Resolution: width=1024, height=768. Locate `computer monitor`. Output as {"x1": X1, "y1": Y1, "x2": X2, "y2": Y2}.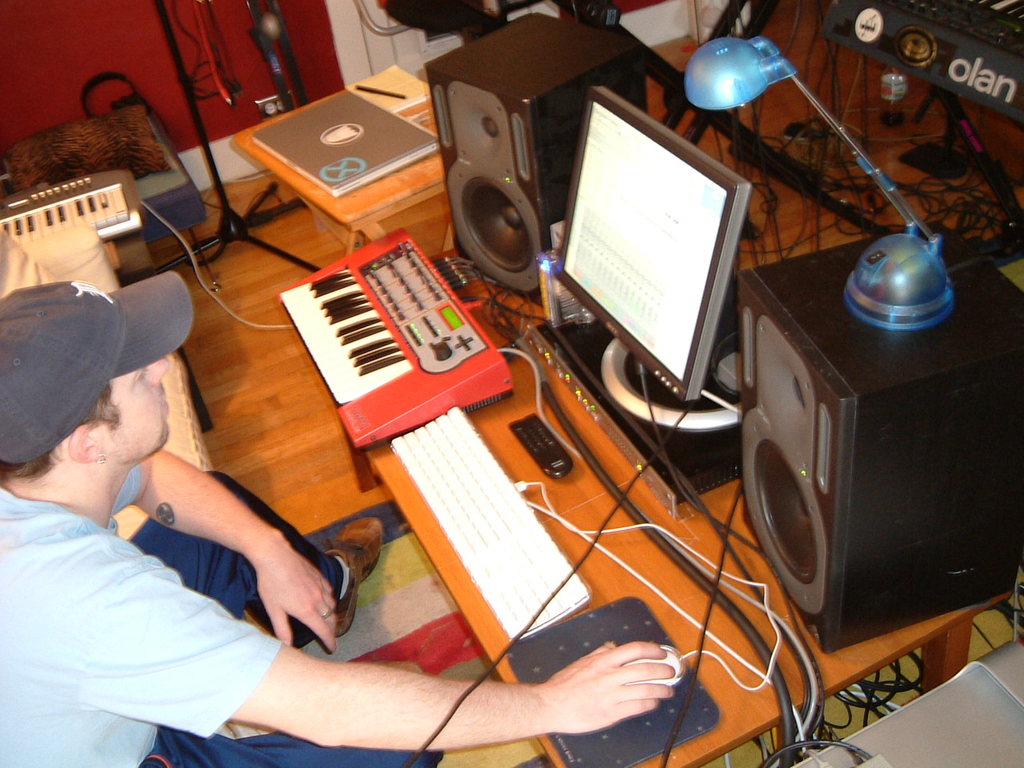
{"x1": 546, "y1": 90, "x2": 762, "y2": 424}.
